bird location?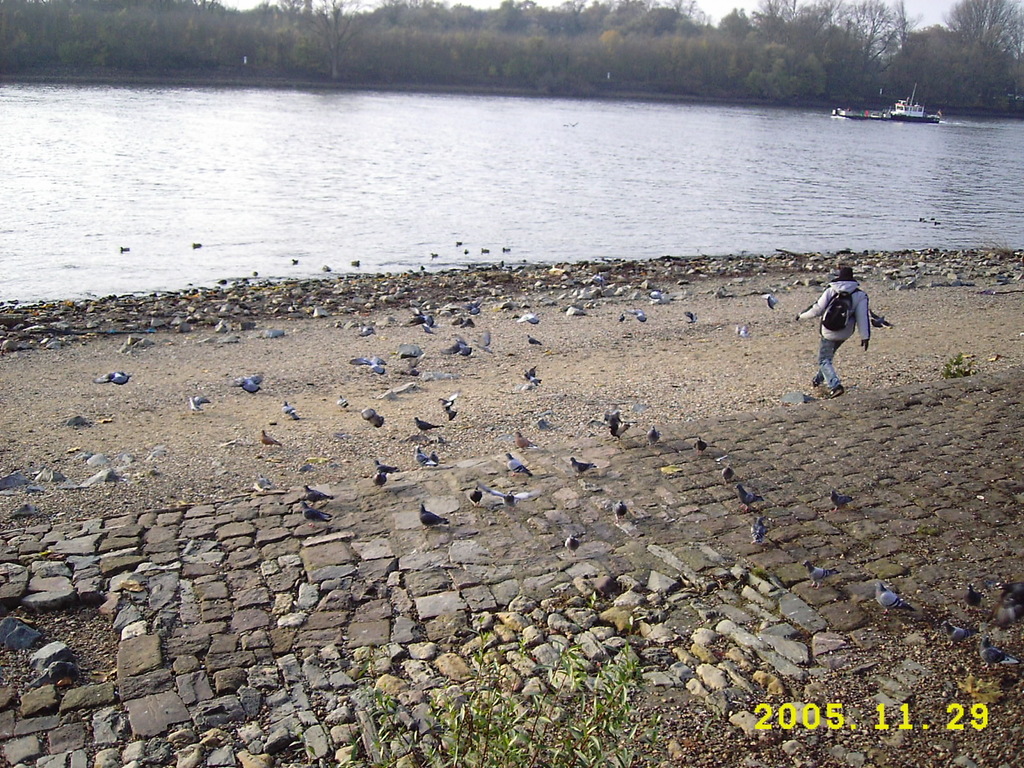
515, 309, 536, 325
